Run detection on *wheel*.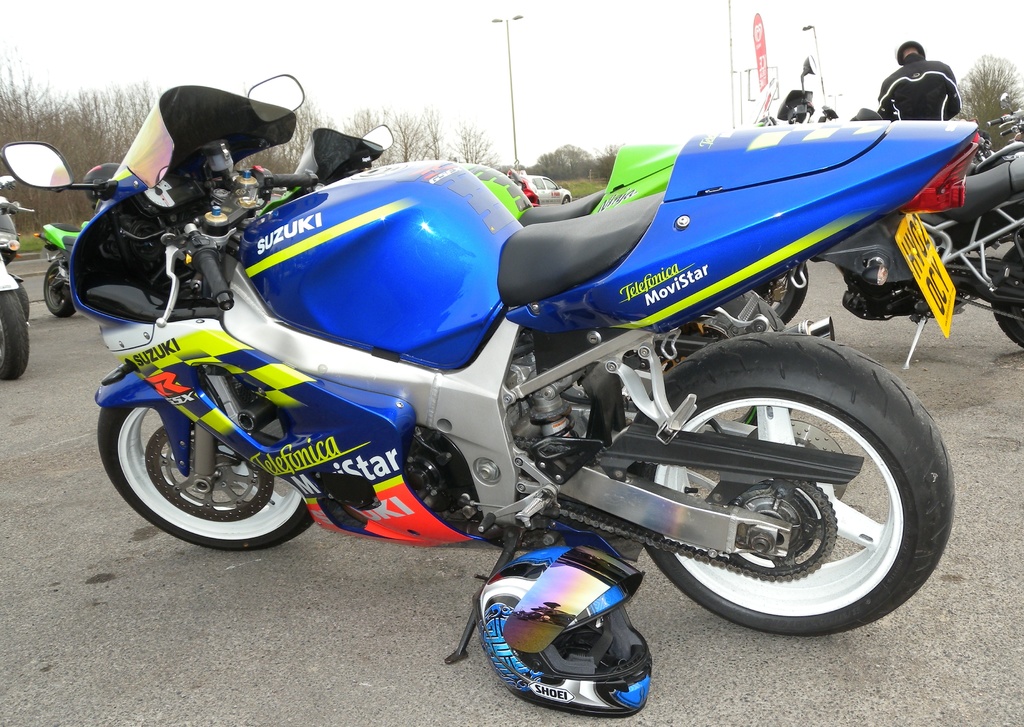
Result: bbox=[631, 334, 963, 632].
